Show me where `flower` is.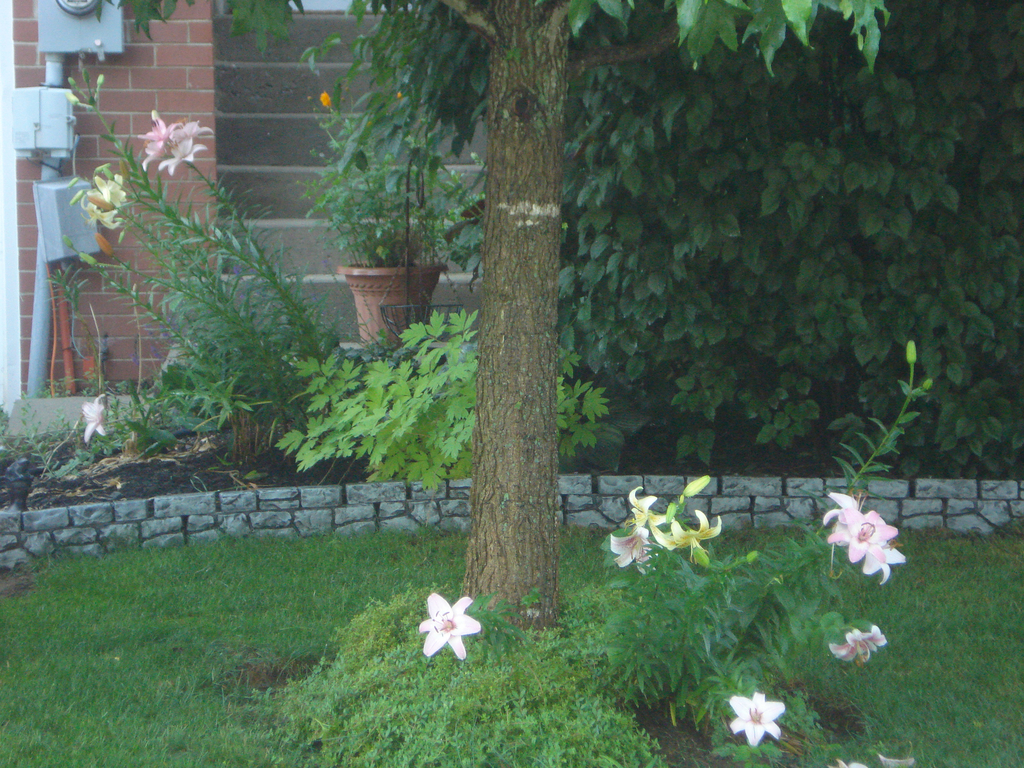
`flower` is at 654,509,720,560.
